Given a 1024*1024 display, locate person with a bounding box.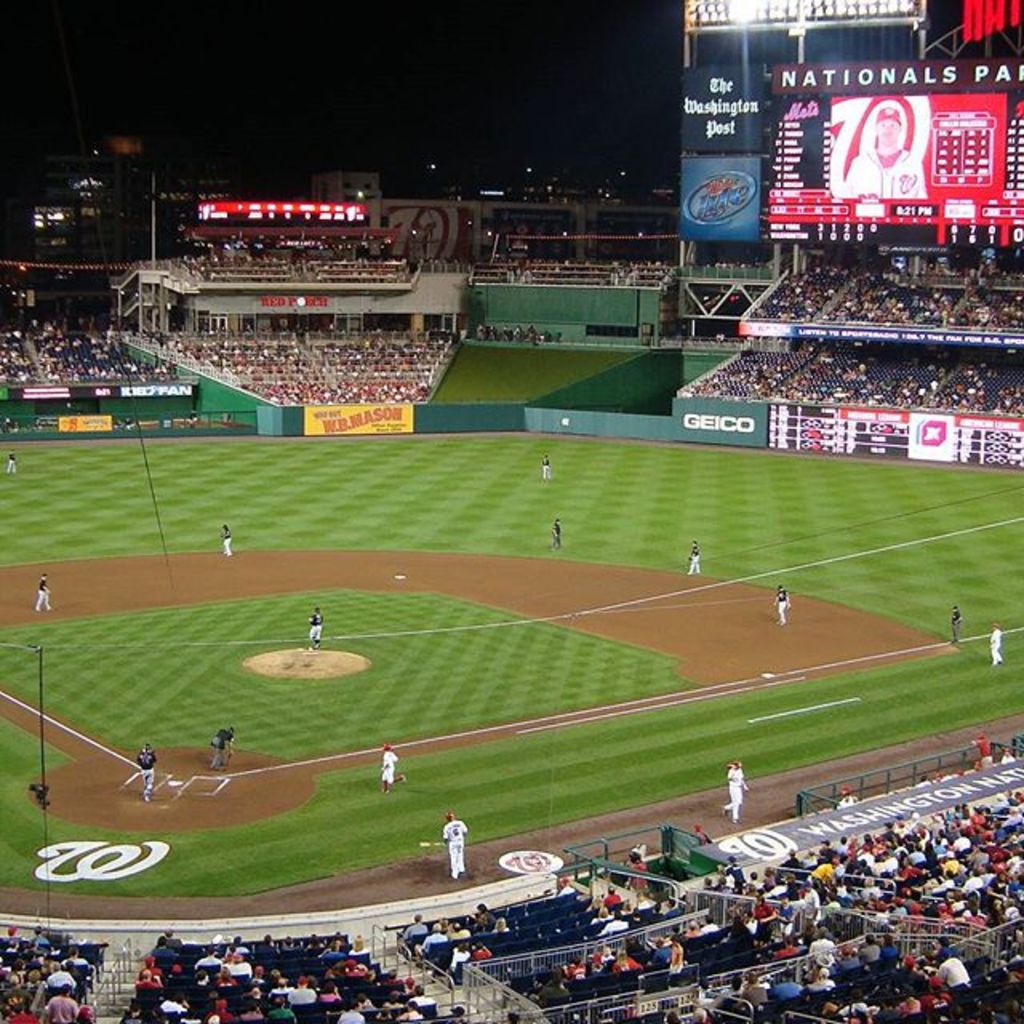
Located: <box>6,443,14,469</box>.
